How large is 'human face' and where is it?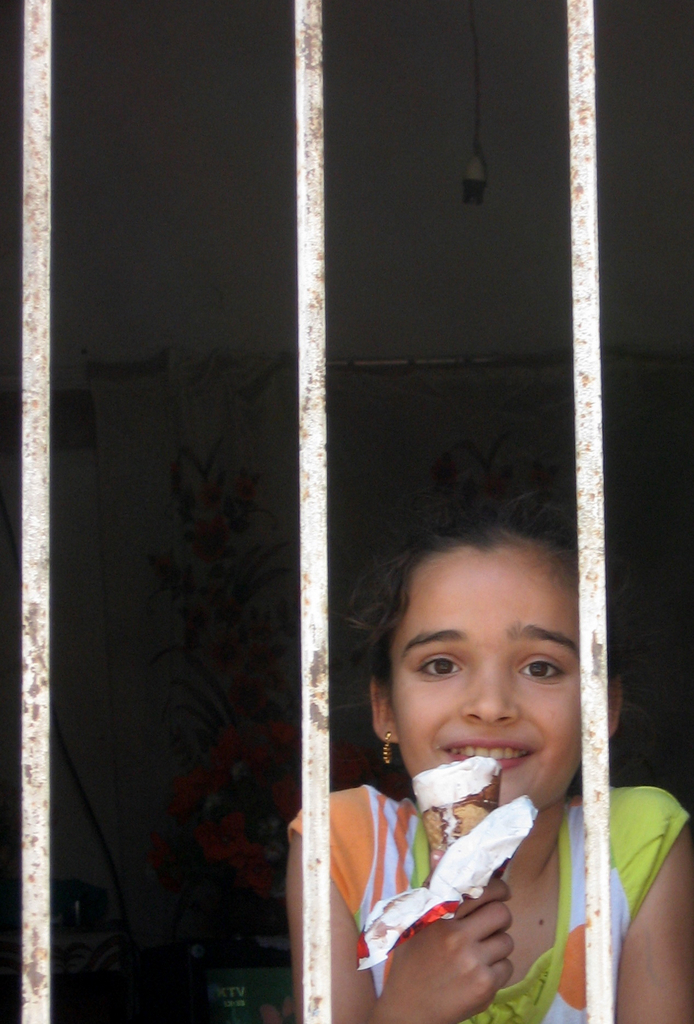
Bounding box: box(388, 540, 581, 814).
